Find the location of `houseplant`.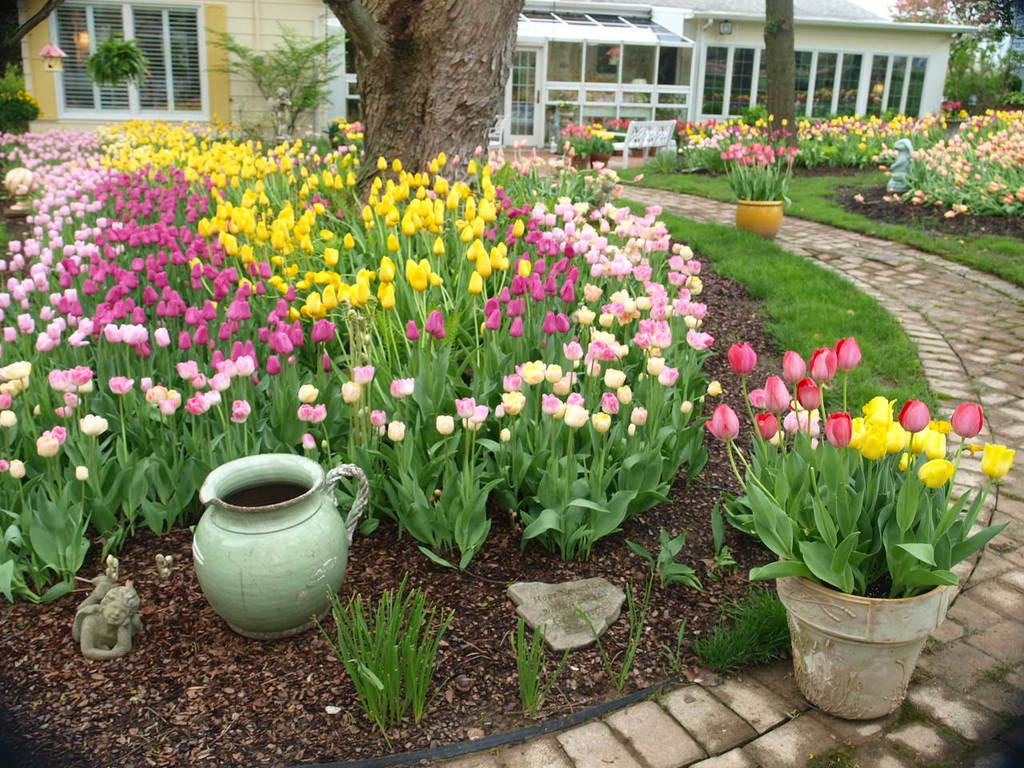
Location: x1=713 y1=142 x2=802 y2=245.
